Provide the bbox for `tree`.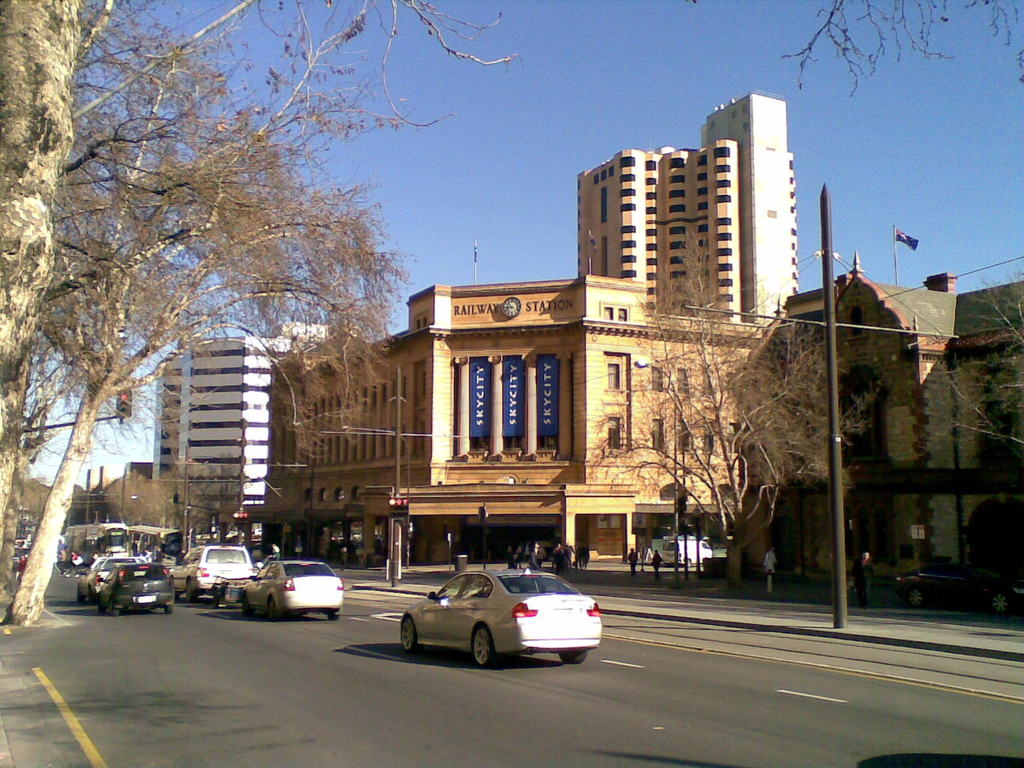
611/310/864/602.
